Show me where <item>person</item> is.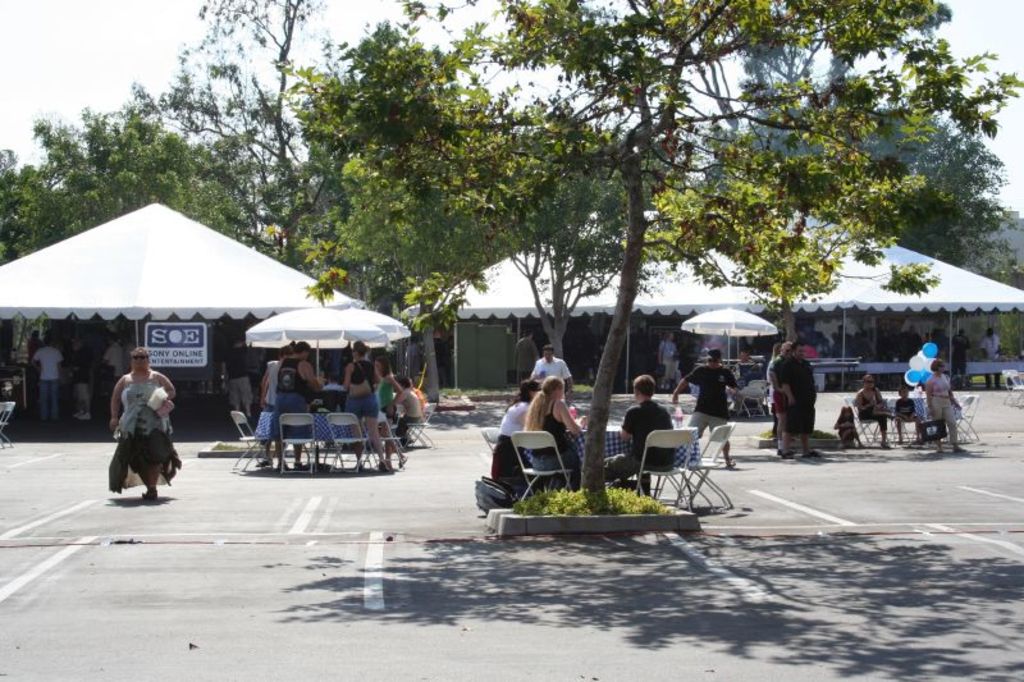
<item>person</item> is at rect(516, 381, 591, 467).
